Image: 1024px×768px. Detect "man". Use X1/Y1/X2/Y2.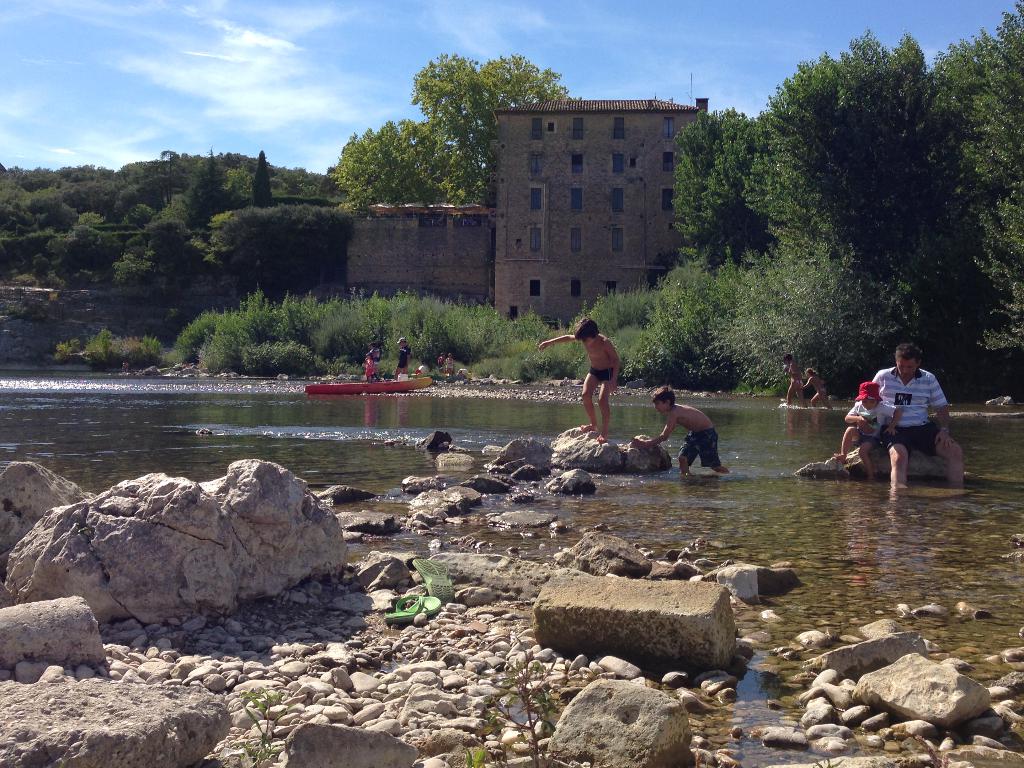
856/342/966/486.
